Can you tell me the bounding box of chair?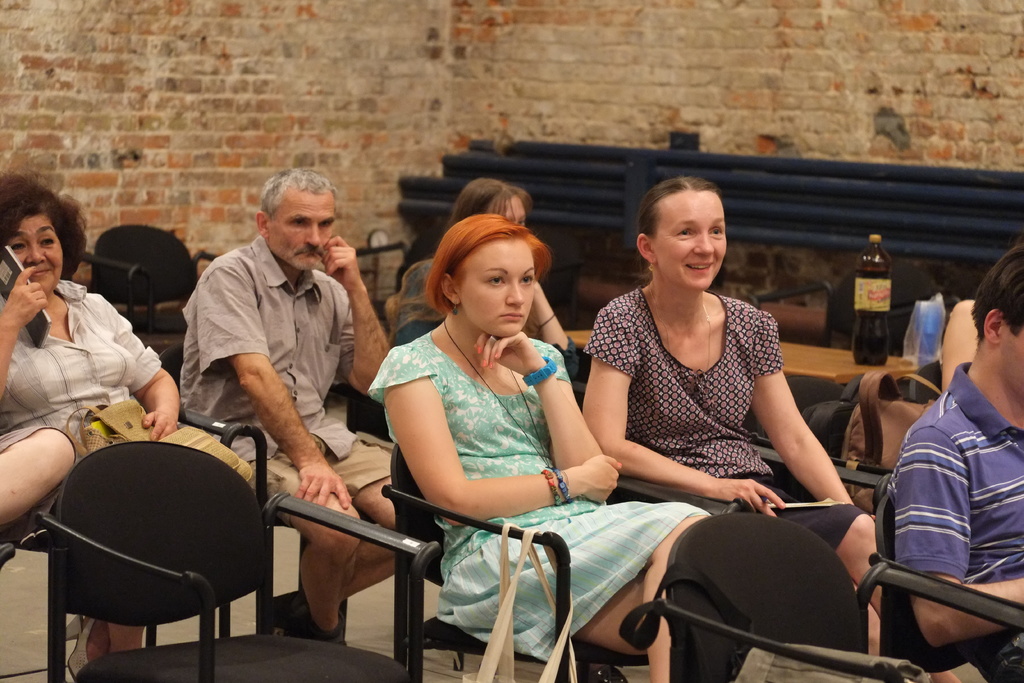
region(16, 418, 449, 682).
